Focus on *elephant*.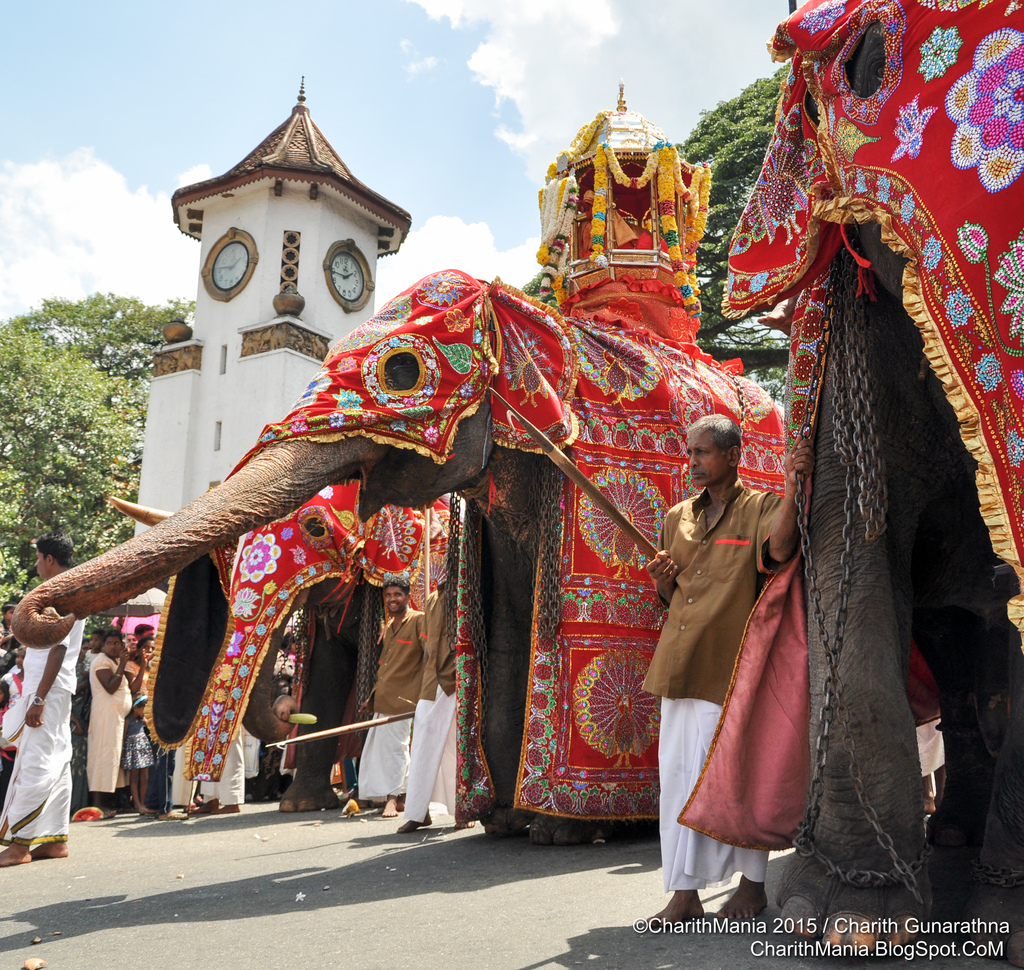
Focused at (722,0,1023,956).
